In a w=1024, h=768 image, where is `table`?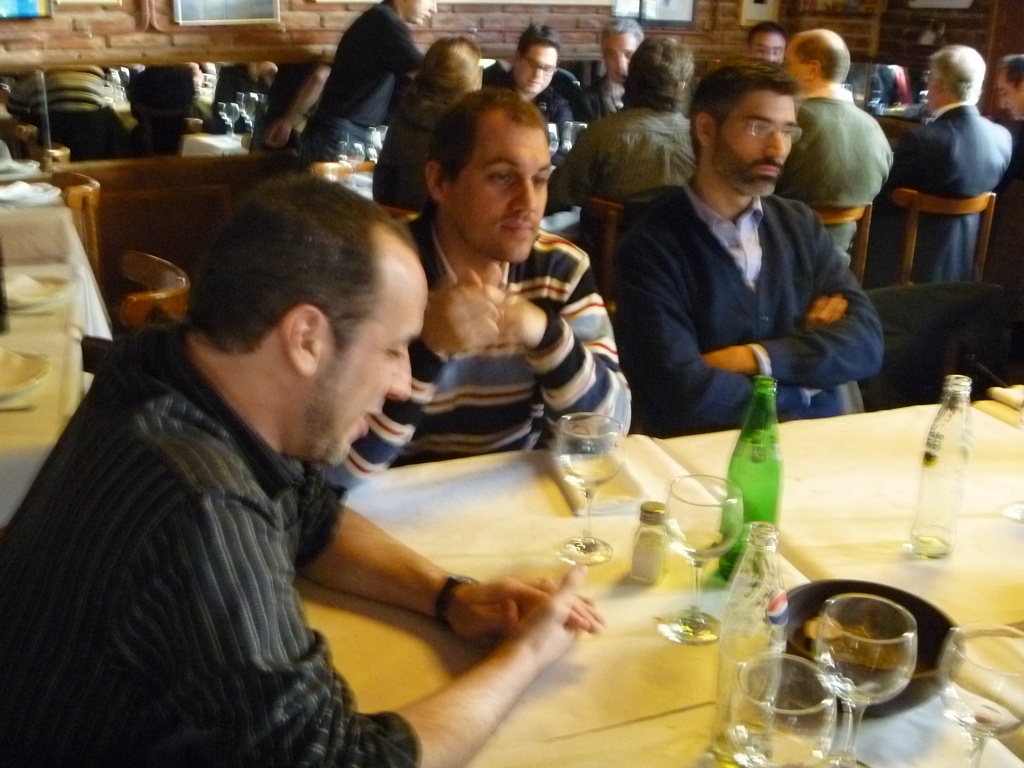
{"x1": 330, "y1": 428, "x2": 865, "y2": 767}.
